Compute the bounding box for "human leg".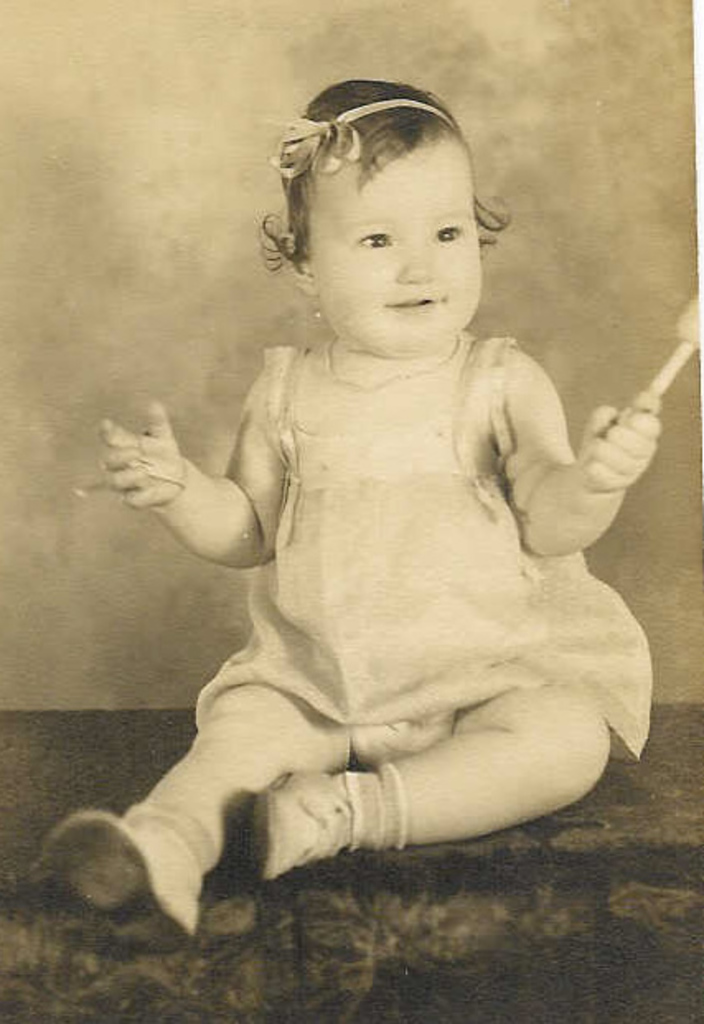
pyautogui.locateOnScreen(249, 693, 615, 884).
